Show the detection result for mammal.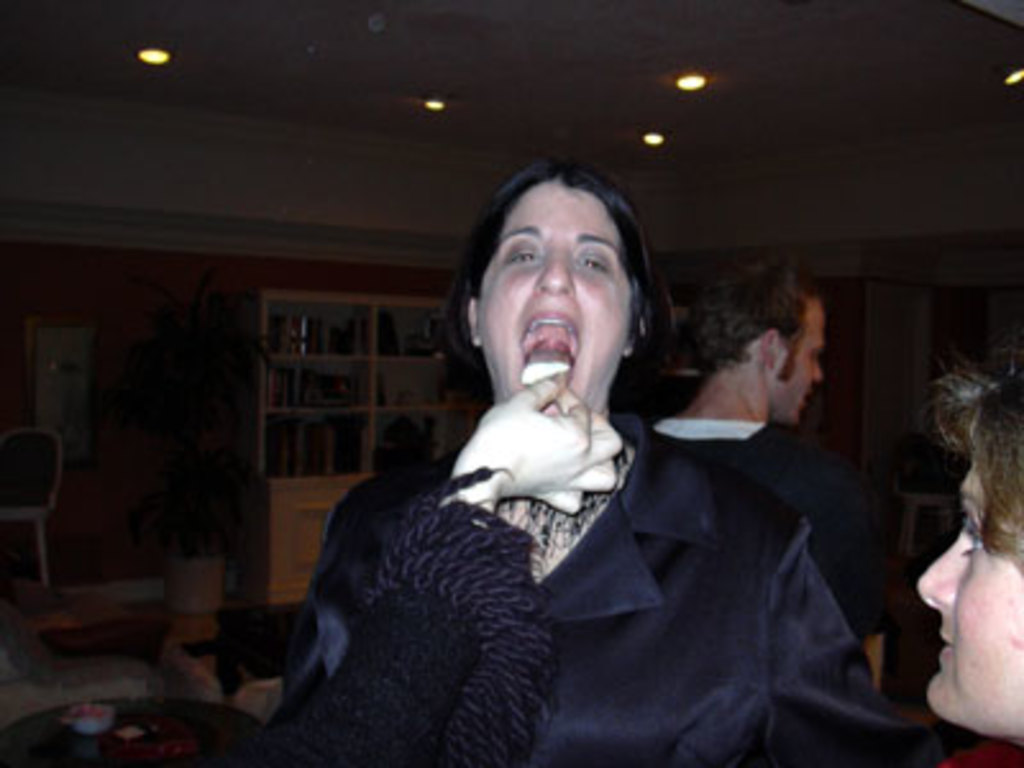
box(916, 330, 1021, 763).
